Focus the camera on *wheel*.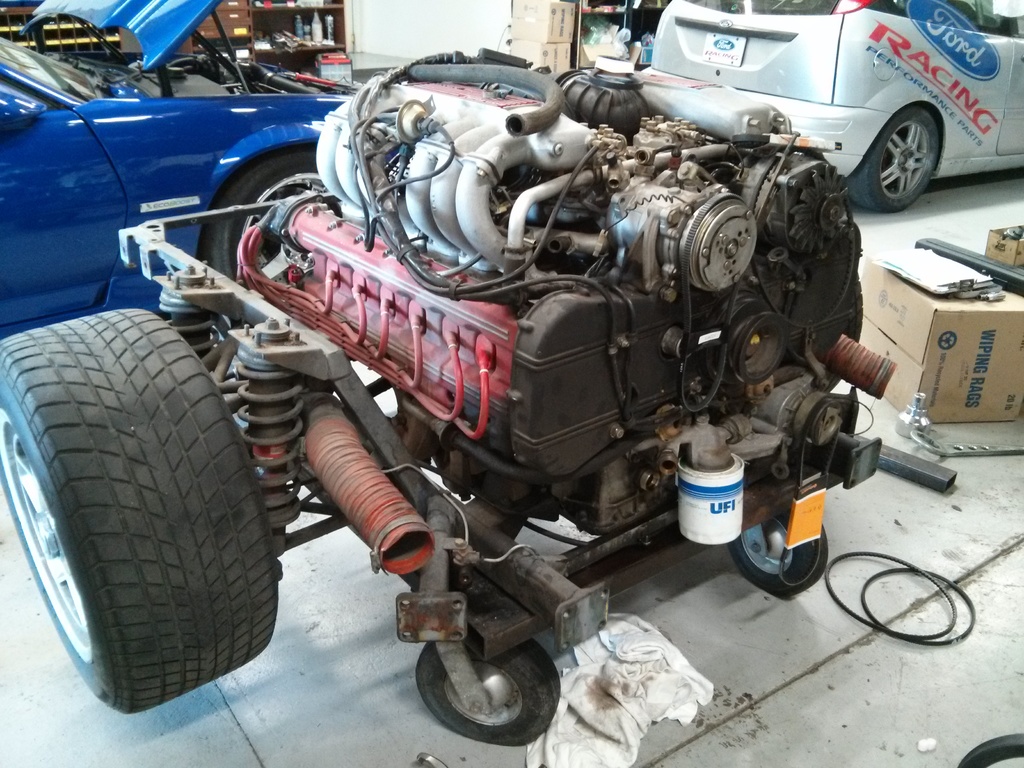
Focus region: x1=0, y1=305, x2=278, y2=713.
